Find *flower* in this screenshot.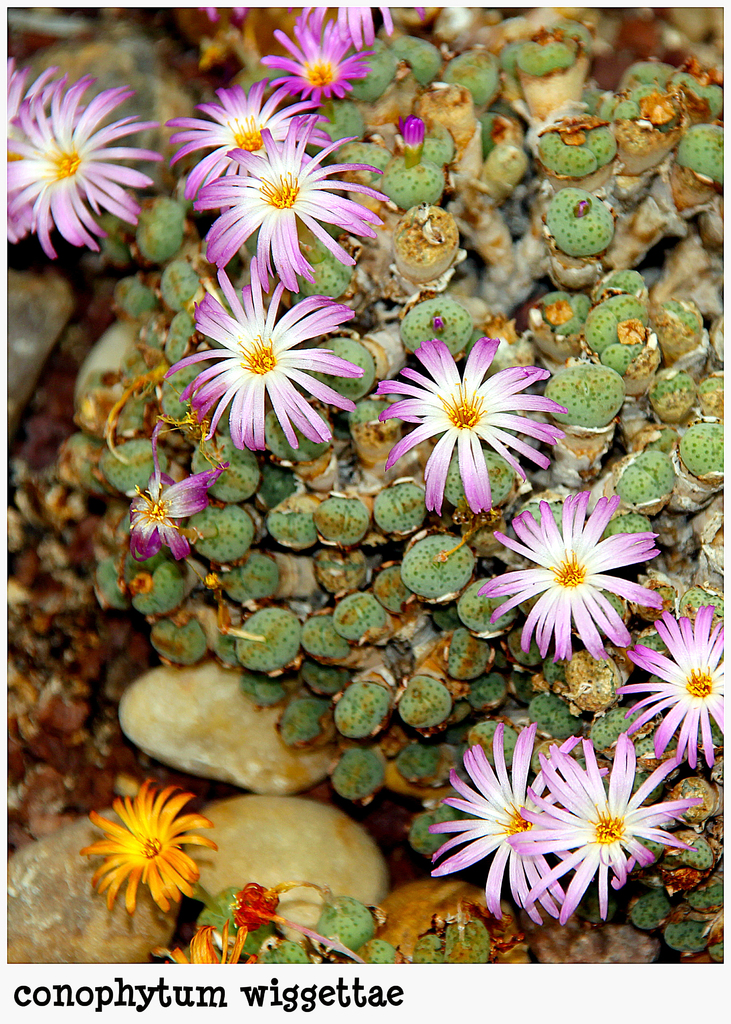
The bounding box for *flower* is {"left": 167, "top": 921, "right": 247, "bottom": 963}.
